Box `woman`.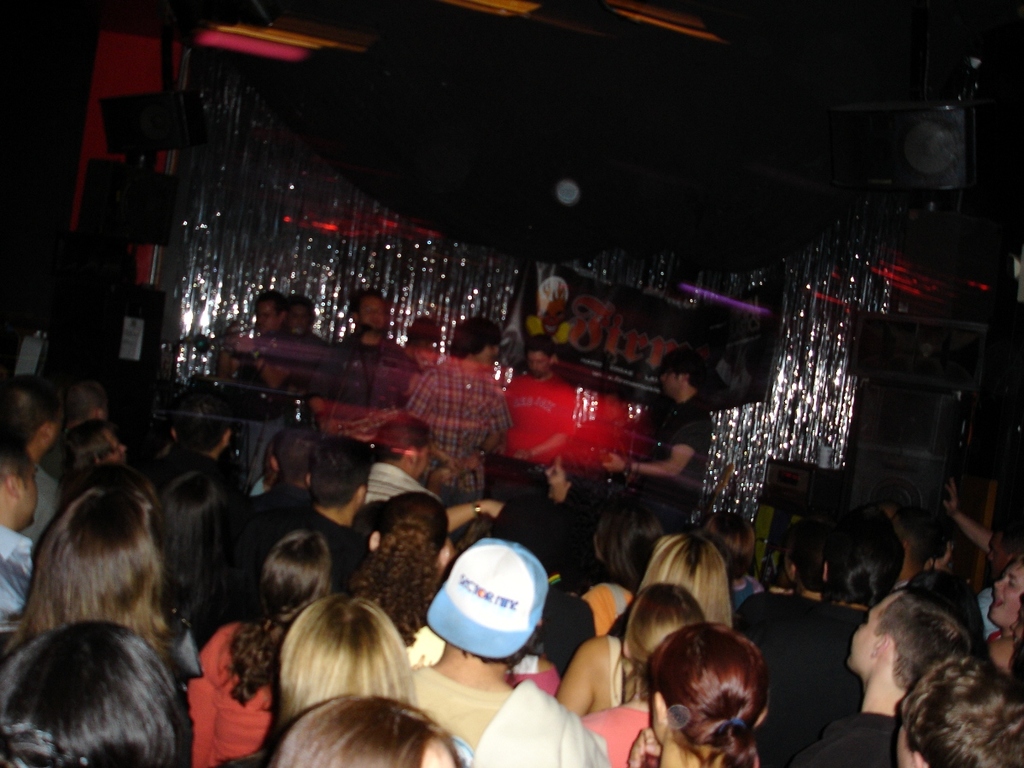
x1=629, y1=618, x2=768, y2=765.
